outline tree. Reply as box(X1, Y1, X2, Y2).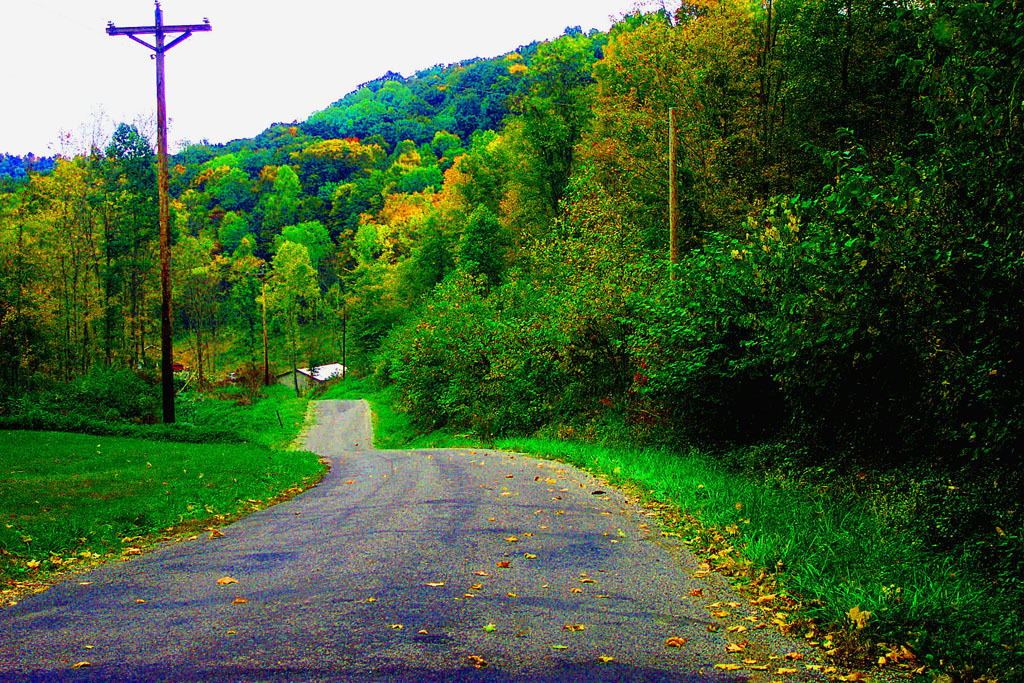
box(630, 230, 747, 448).
